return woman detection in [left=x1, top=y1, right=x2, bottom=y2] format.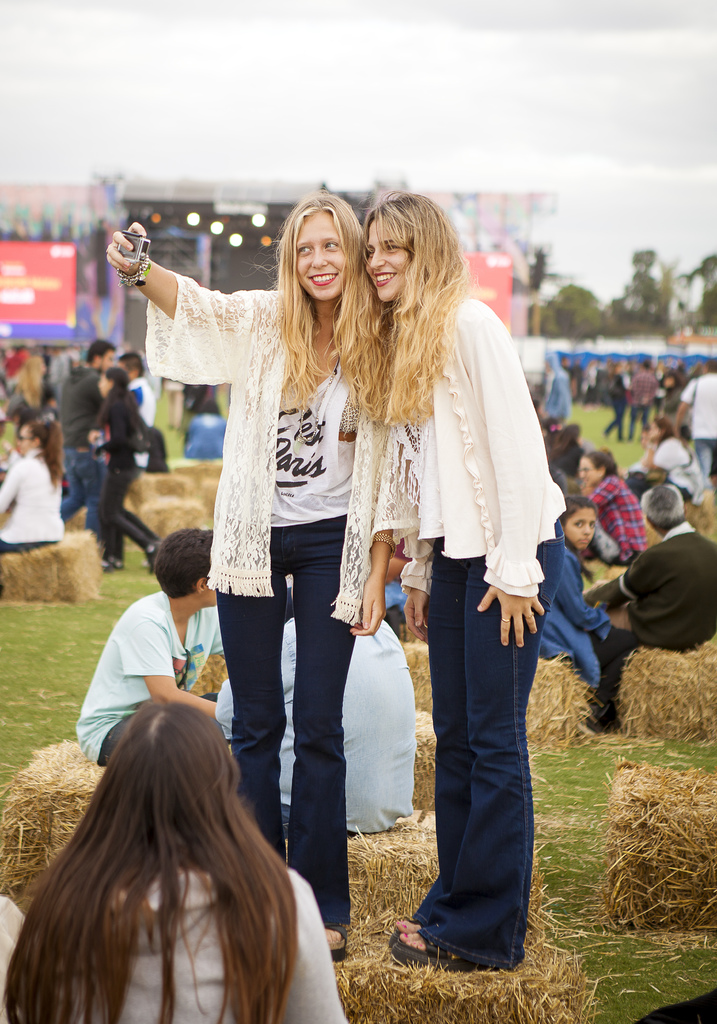
[left=323, top=220, right=563, bottom=952].
